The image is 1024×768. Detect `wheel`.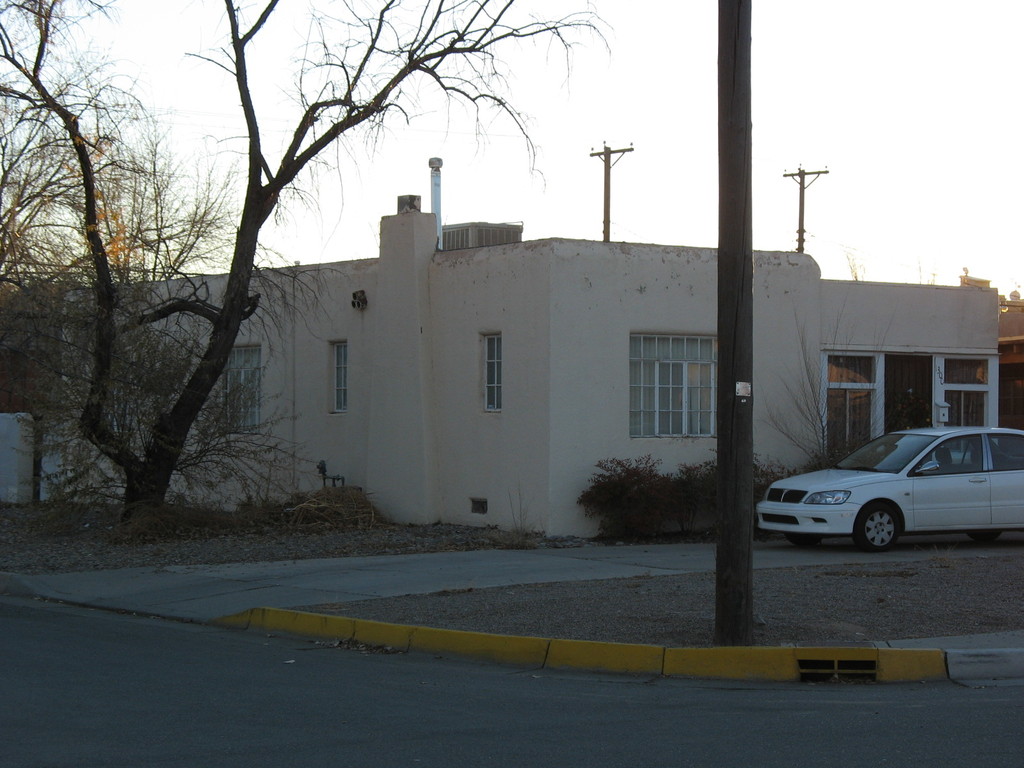
Detection: x1=857, y1=496, x2=900, y2=548.
